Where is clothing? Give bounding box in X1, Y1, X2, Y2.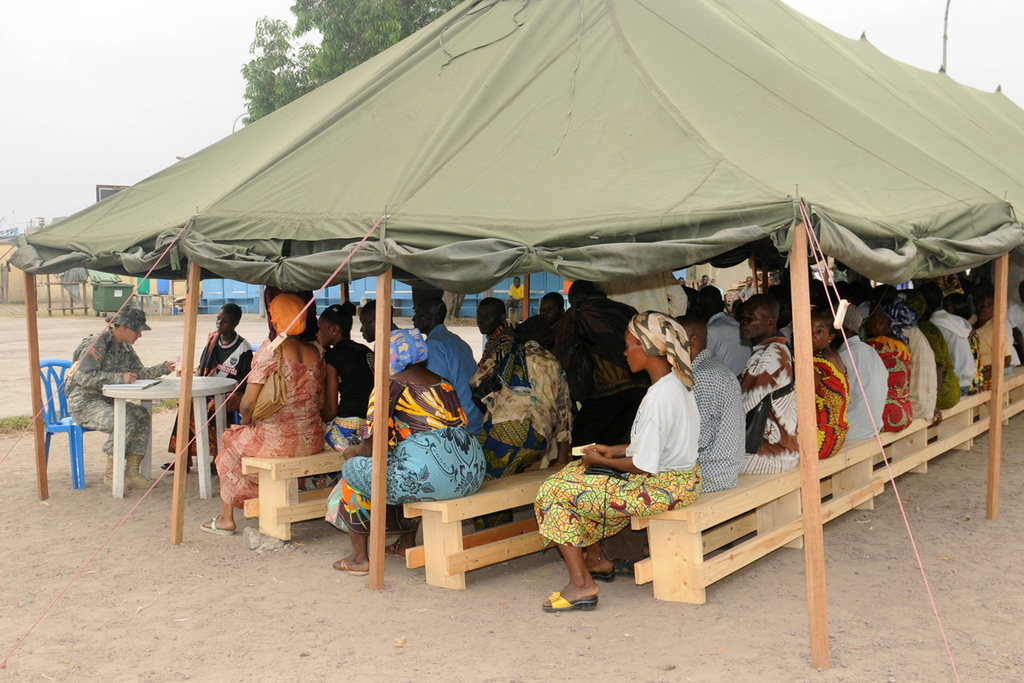
452, 336, 573, 479.
